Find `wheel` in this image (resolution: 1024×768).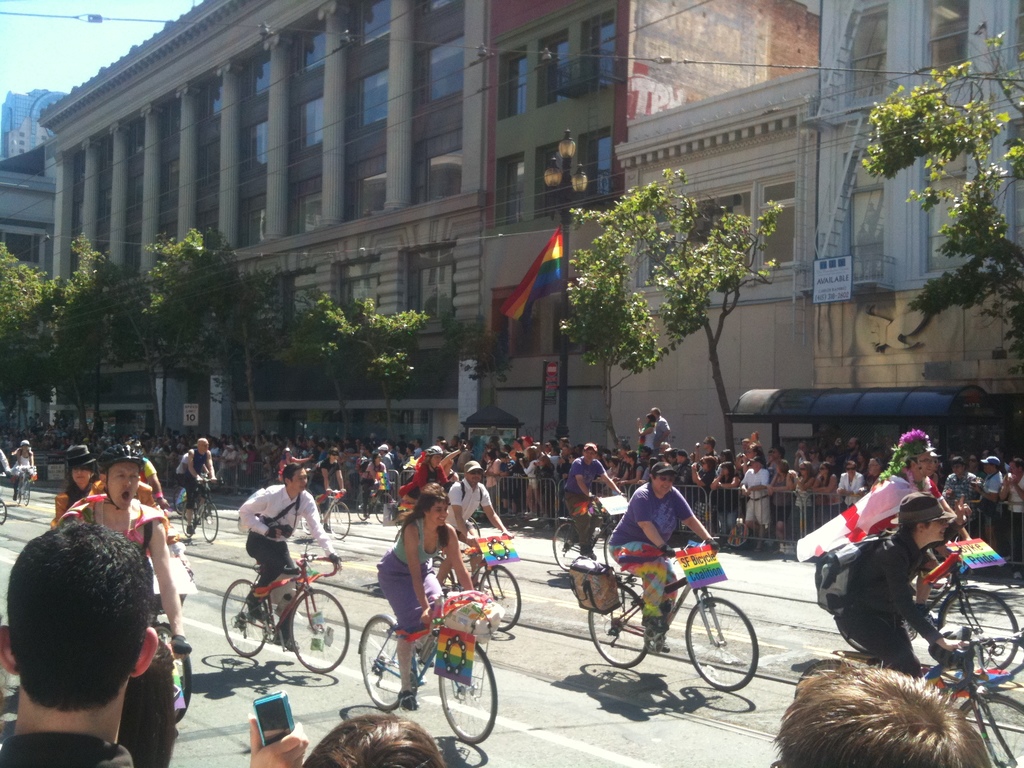
956 694 1021 767.
